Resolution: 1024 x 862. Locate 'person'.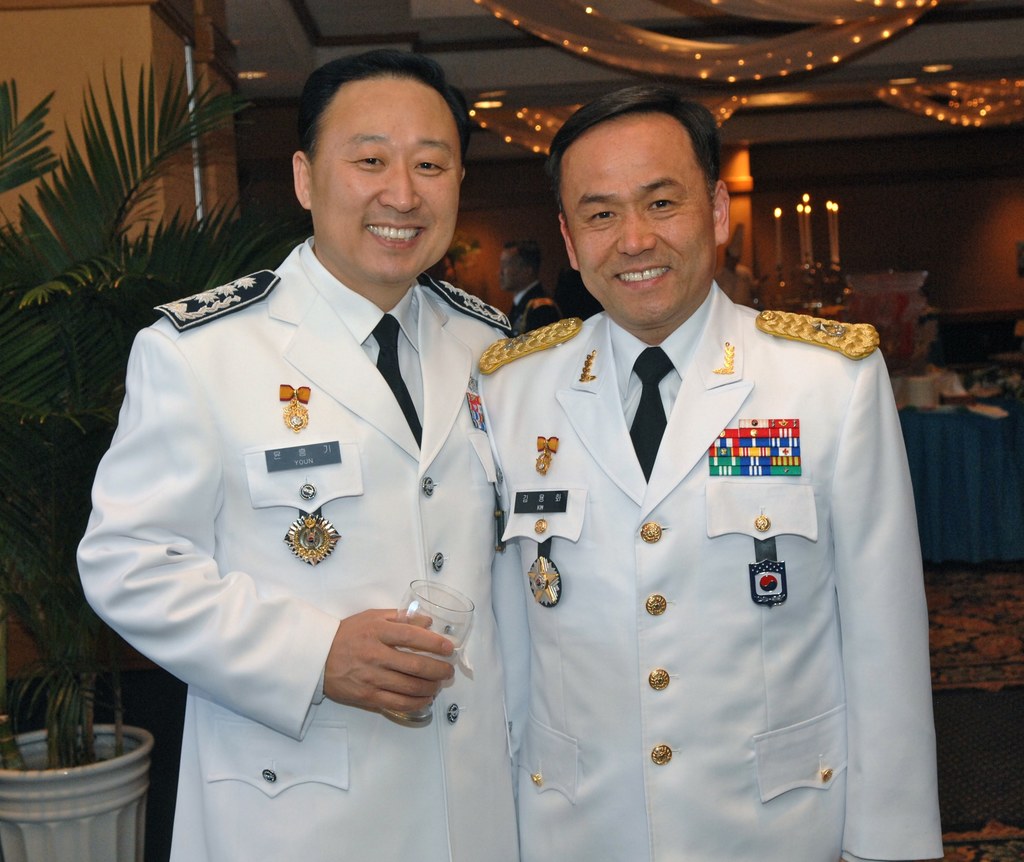
bbox=(461, 83, 940, 859).
